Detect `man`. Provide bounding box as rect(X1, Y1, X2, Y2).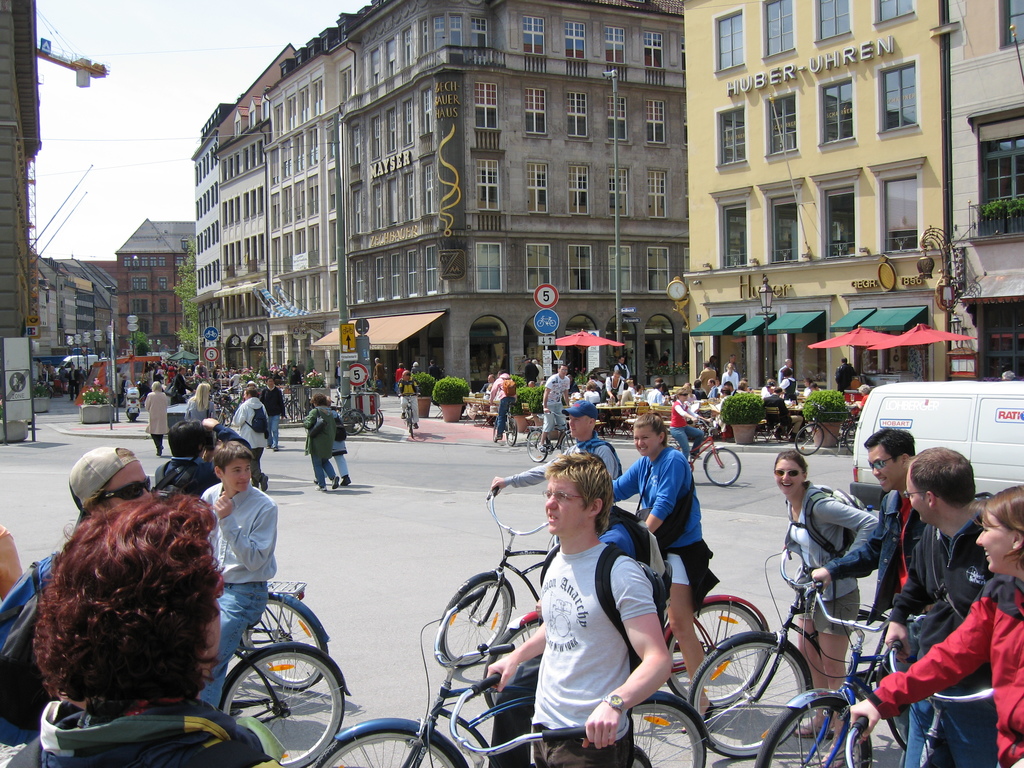
rect(230, 386, 271, 488).
